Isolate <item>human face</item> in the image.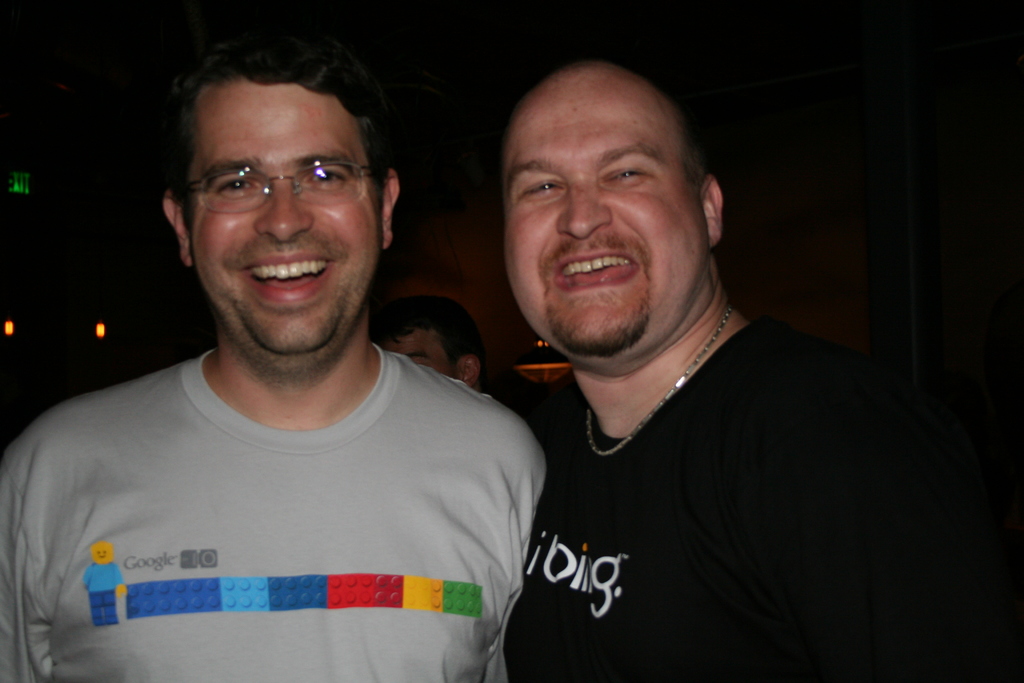
Isolated region: (192,74,380,352).
